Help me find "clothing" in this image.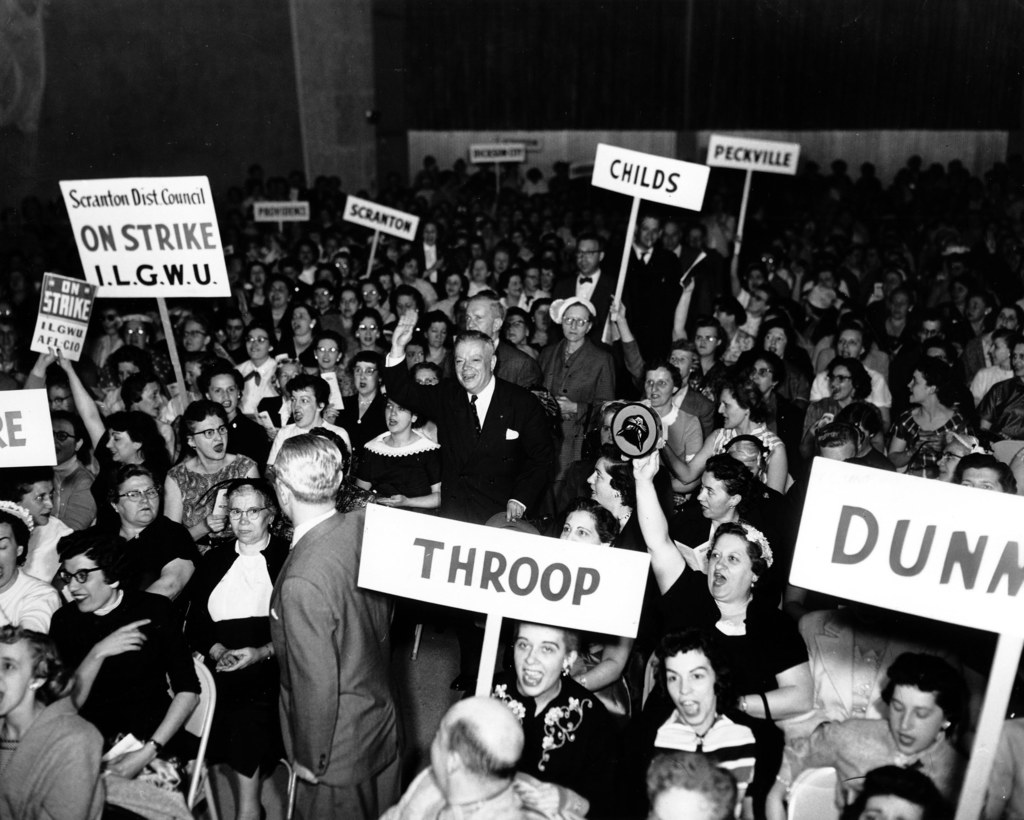
Found it: x1=242, y1=358, x2=278, y2=422.
